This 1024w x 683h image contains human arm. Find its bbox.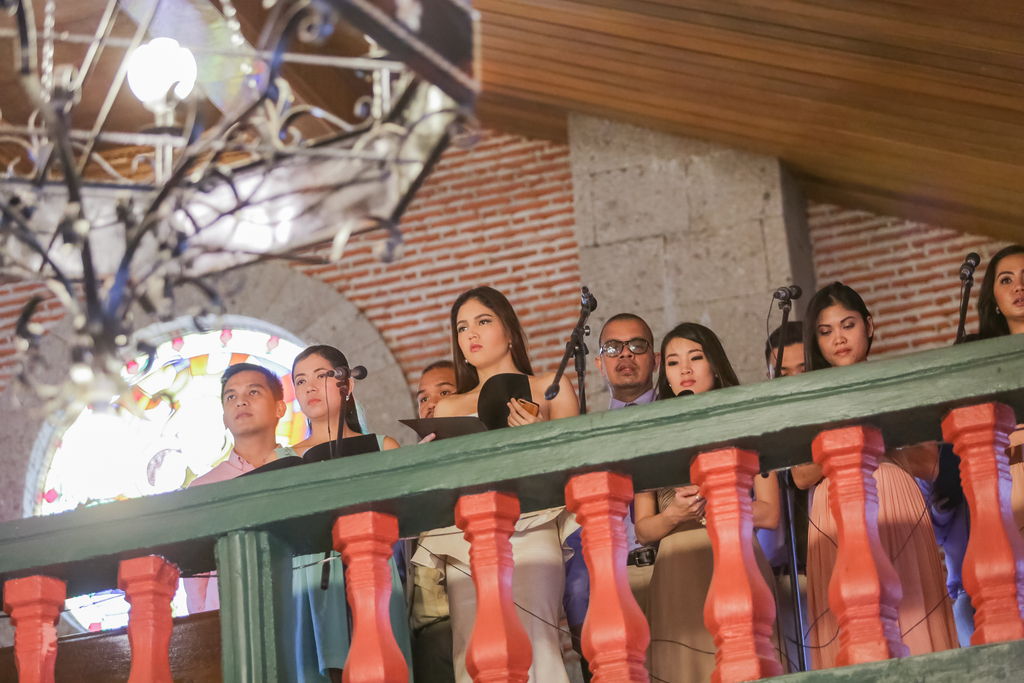
794,458,818,499.
